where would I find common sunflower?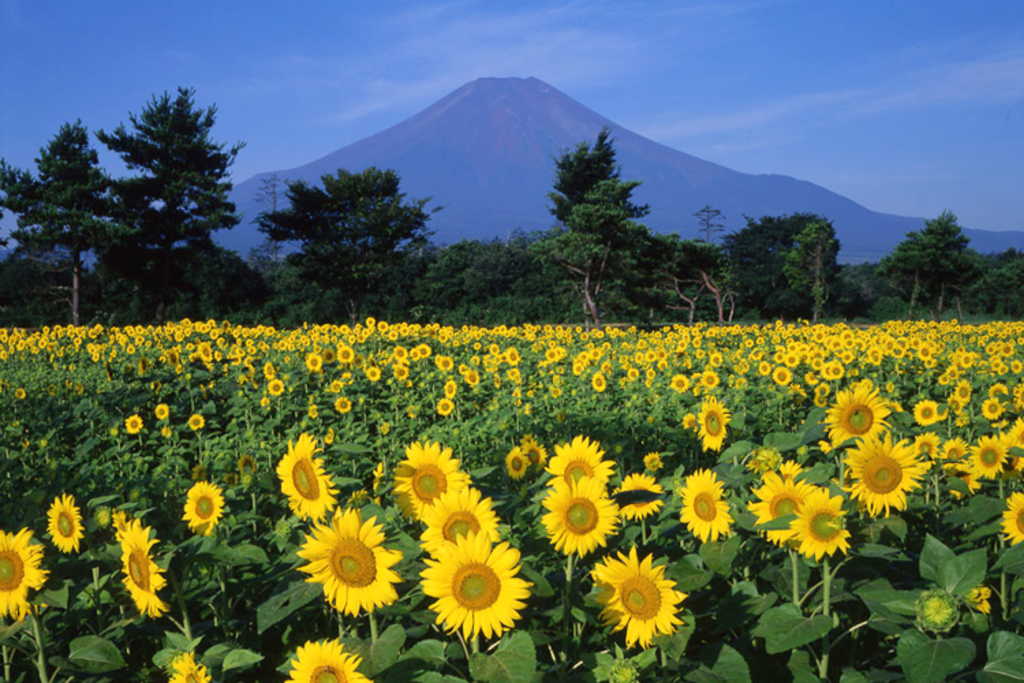
At (x1=698, y1=398, x2=729, y2=448).
